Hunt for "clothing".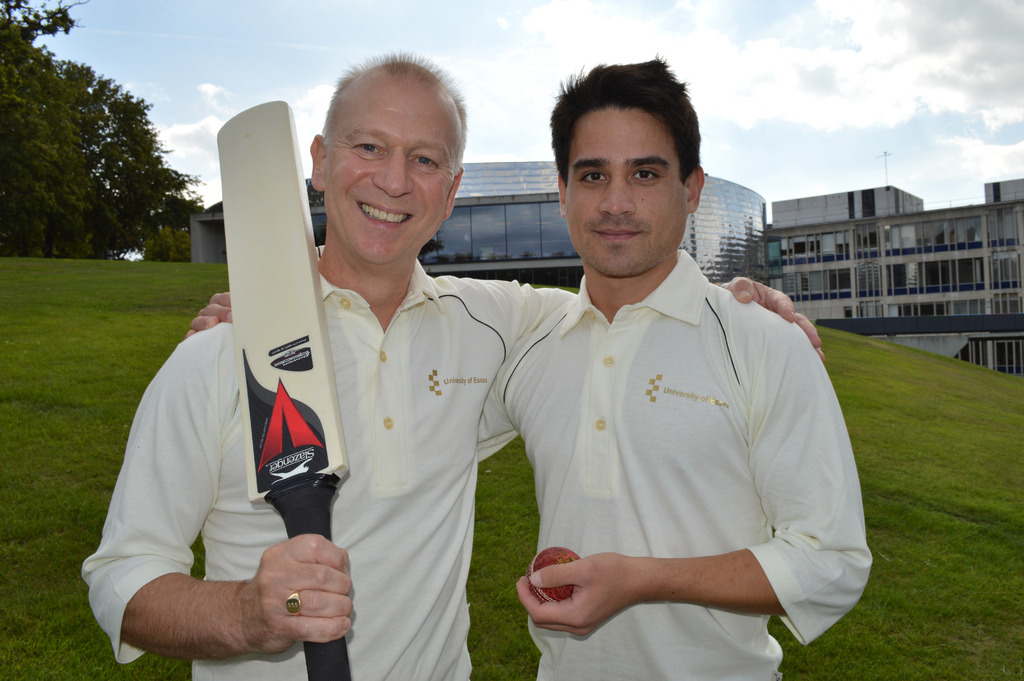
Hunted down at x1=470 y1=245 x2=860 y2=680.
